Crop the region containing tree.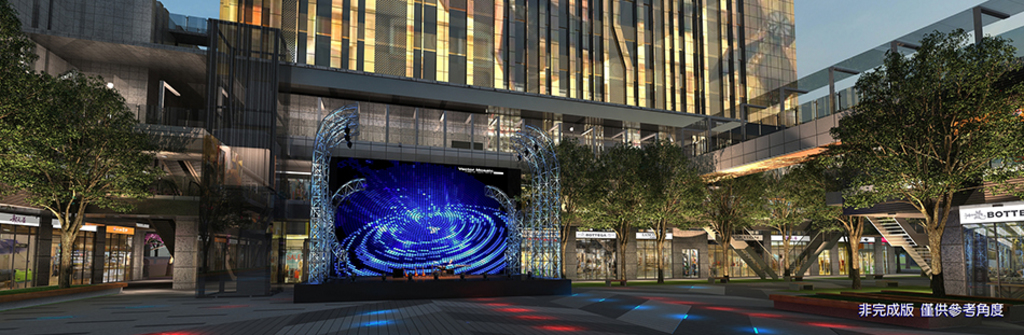
Crop region: <box>820,16,1008,249</box>.
